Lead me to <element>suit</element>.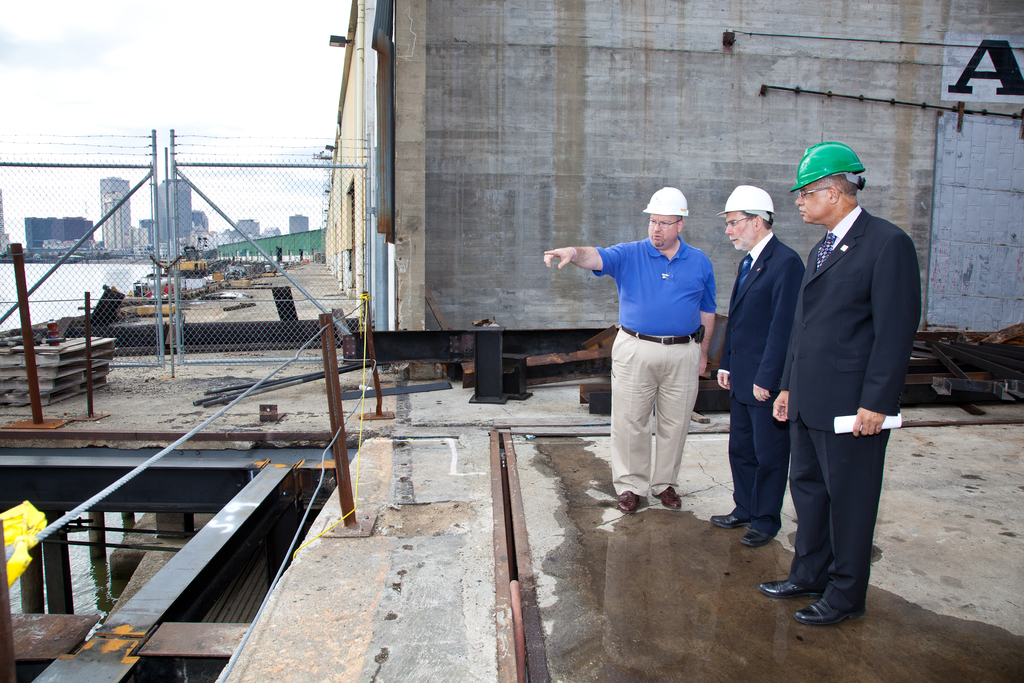
Lead to x1=774, y1=149, x2=916, y2=629.
